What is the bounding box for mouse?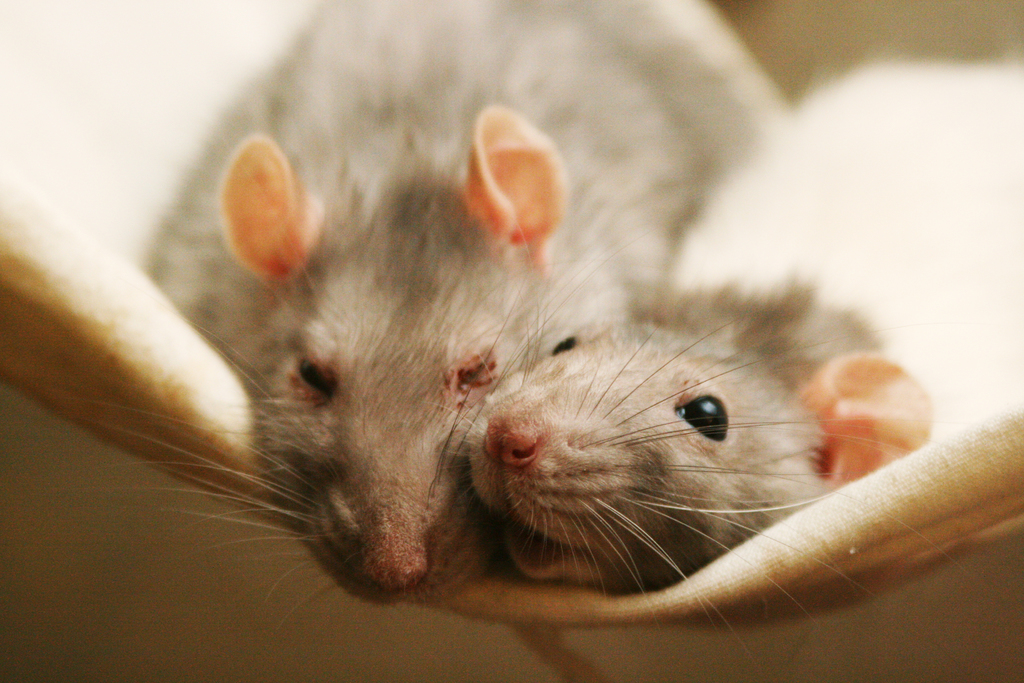
l=83, t=0, r=784, b=592.
